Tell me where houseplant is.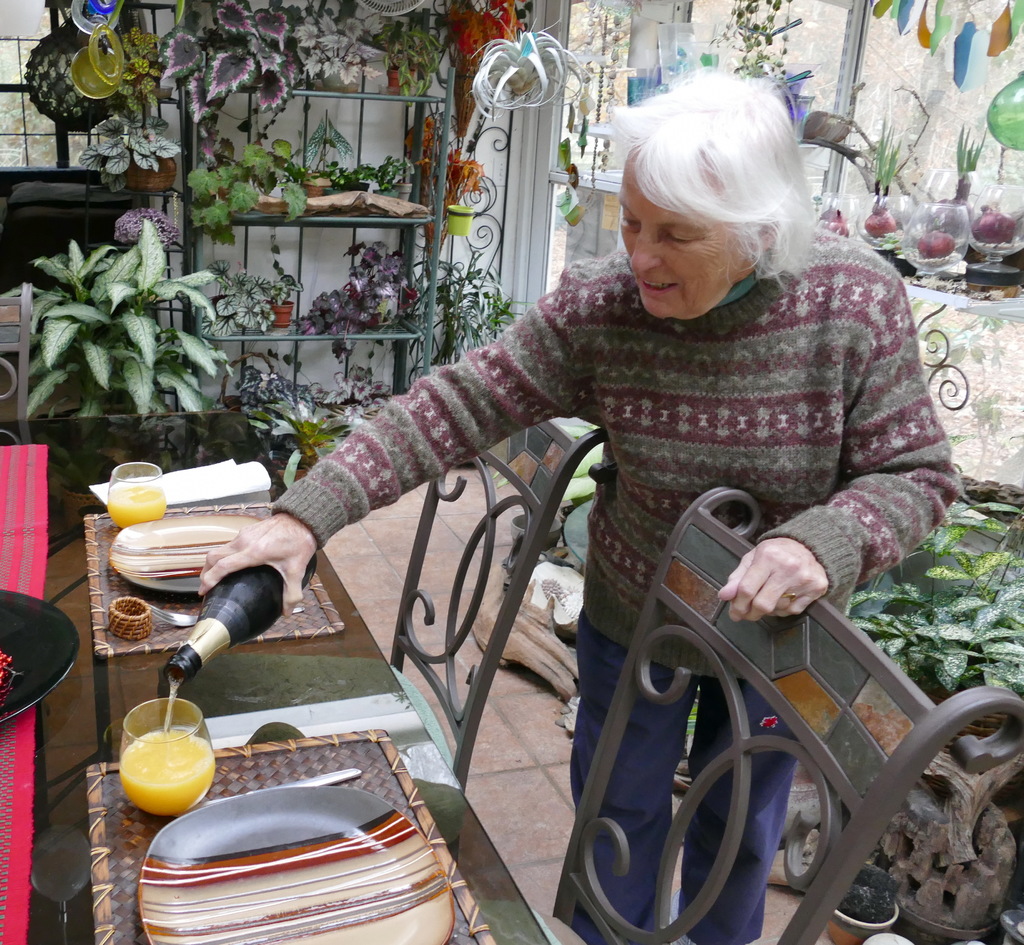
houseplant is at BBox(349, 239, 426, 315).
